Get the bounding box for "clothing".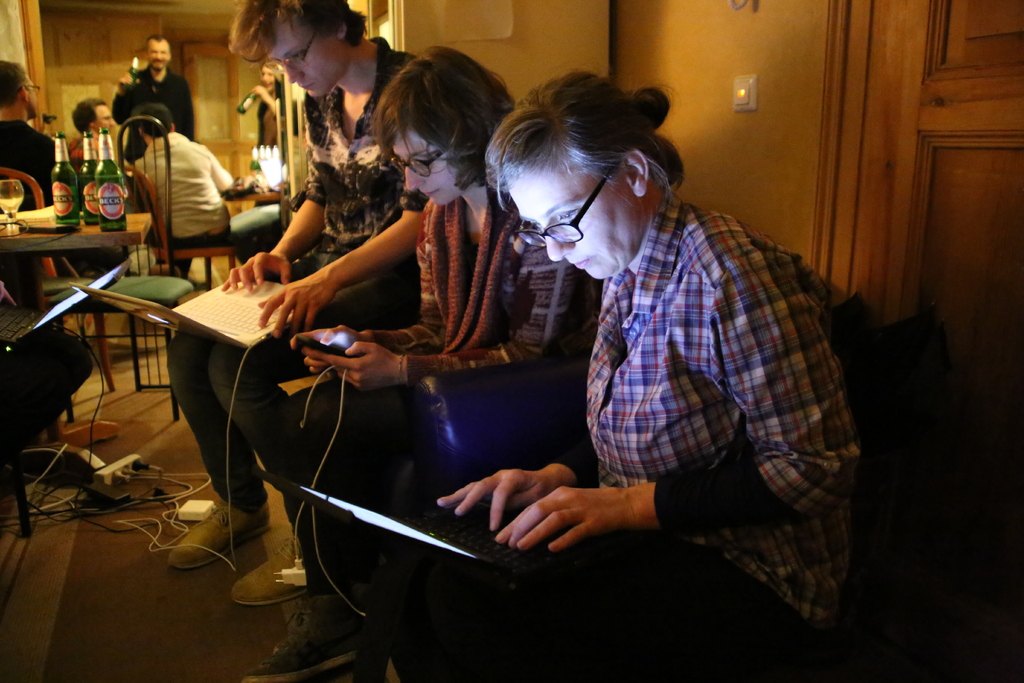
[163,37,415,507].
